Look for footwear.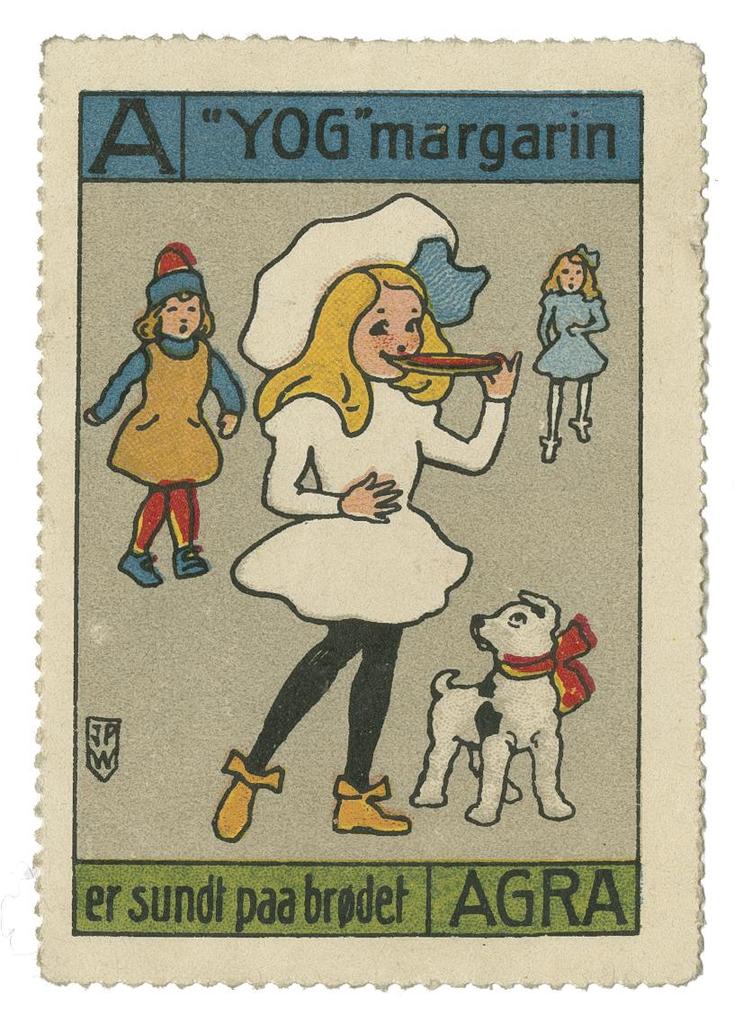
Found: detection(167, 538, 207, 582).
